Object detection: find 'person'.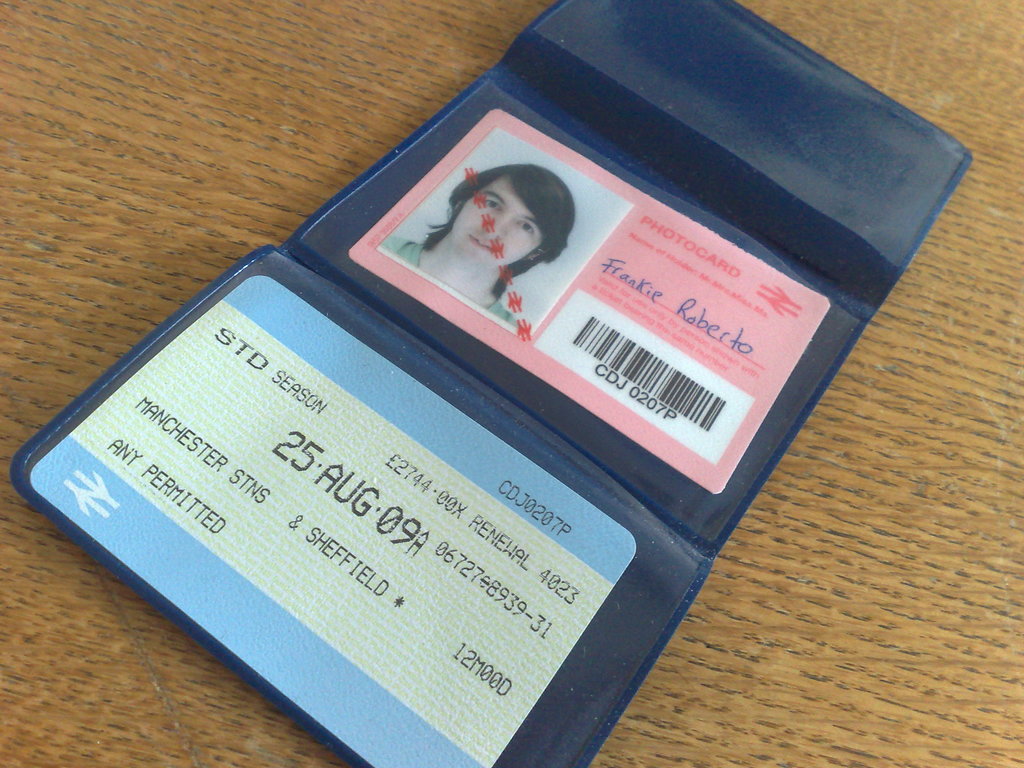
<region>404, 154, 575, 327</region>.
